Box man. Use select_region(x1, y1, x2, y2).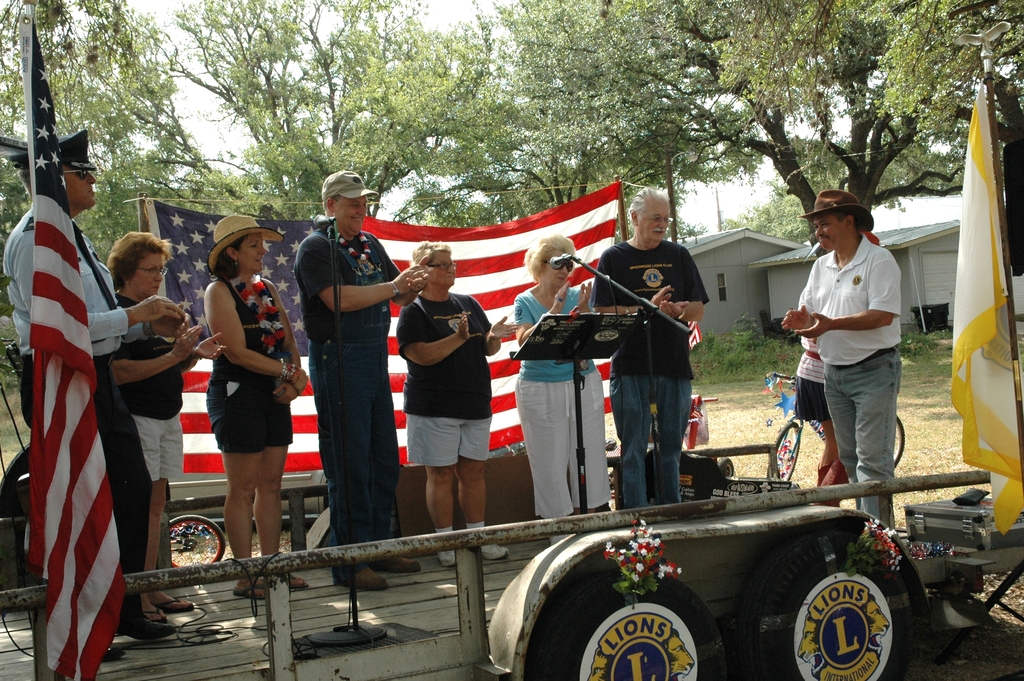
select_region(0, 126, 191, 660).
